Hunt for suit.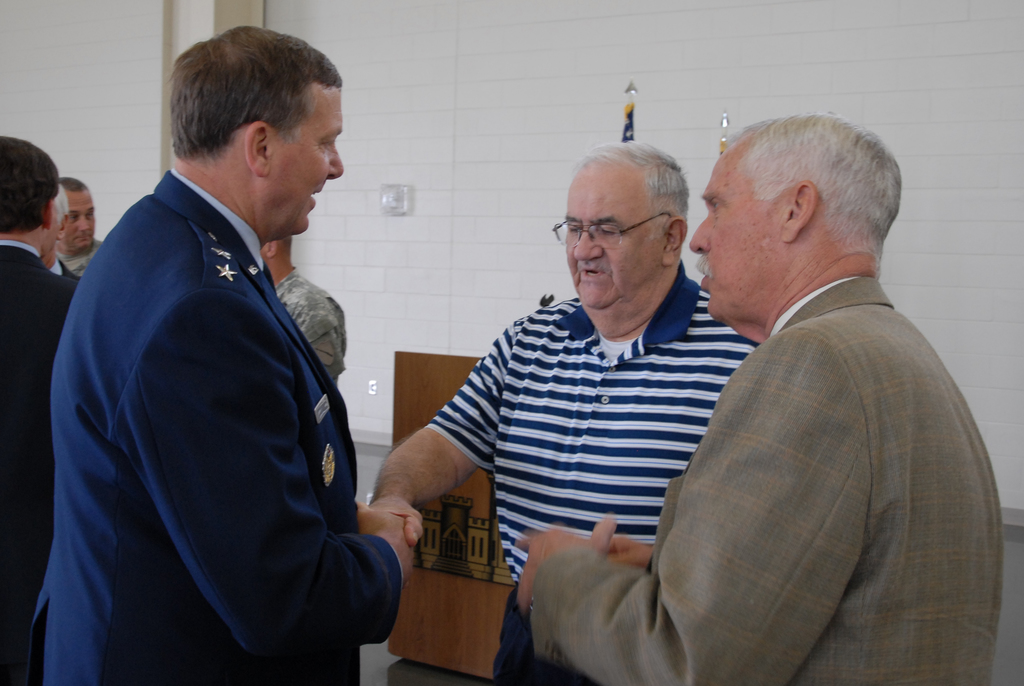
Hunted down at 0 240 79 685.
